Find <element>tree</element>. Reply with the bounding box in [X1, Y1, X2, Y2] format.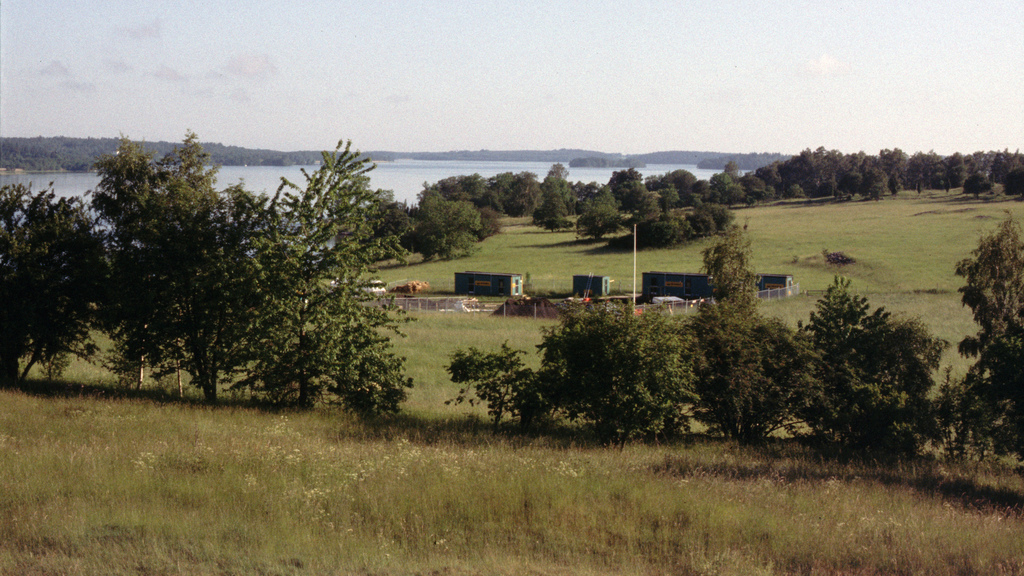
[950, 221, 1023, 425].
